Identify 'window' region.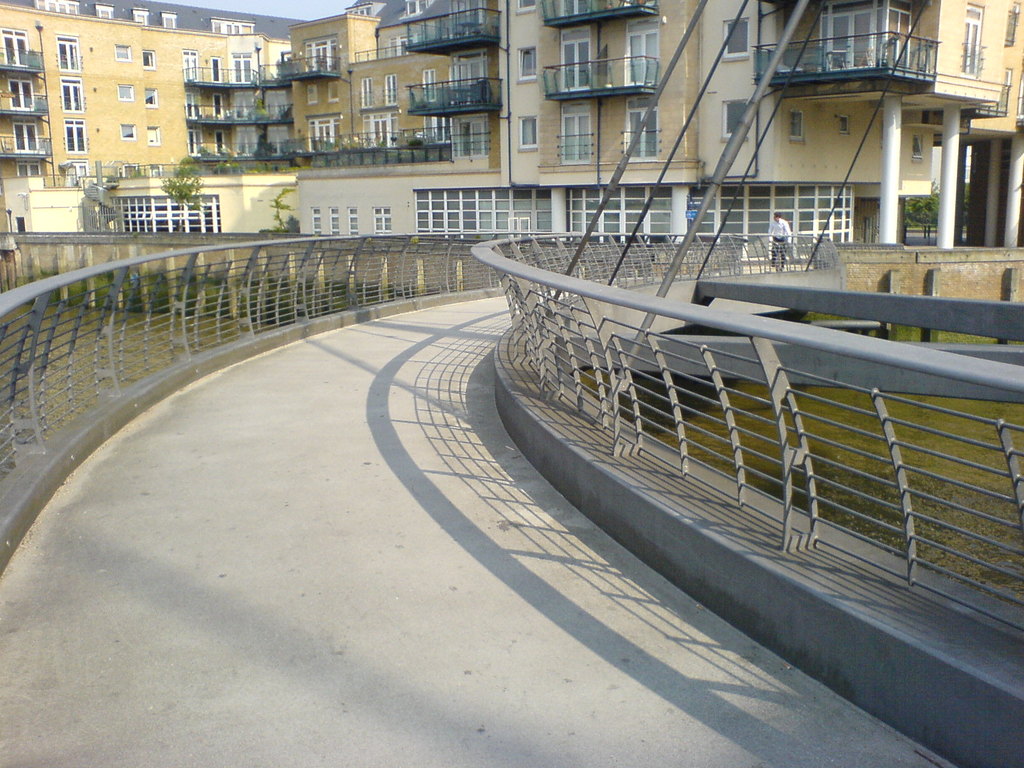
Region: box=[361, 78, 374, 107].
